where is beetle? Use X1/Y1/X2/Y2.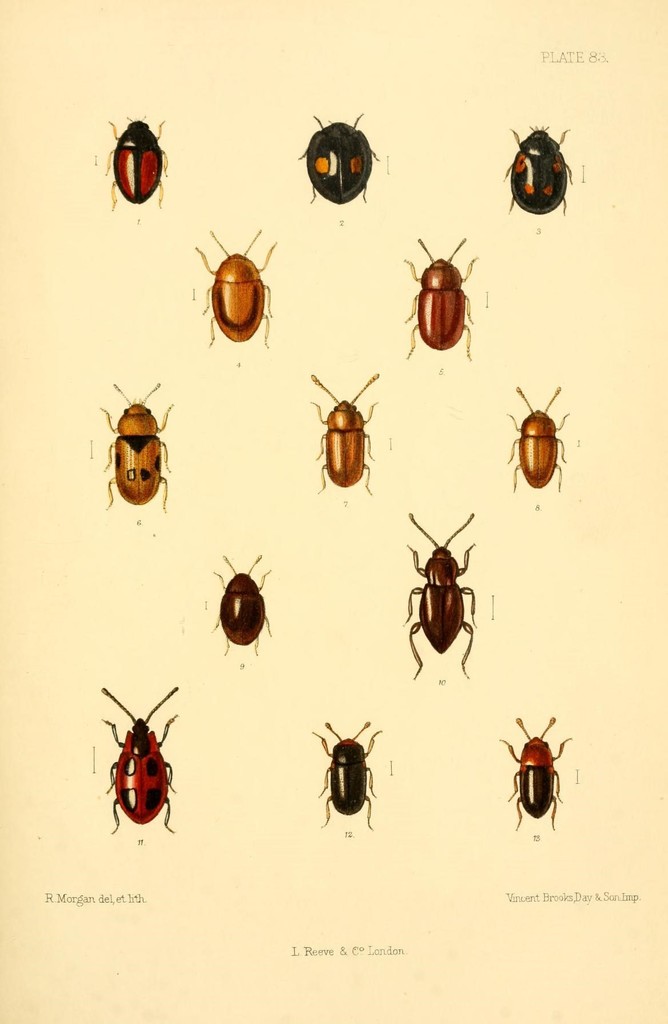
310/374/379/500.
